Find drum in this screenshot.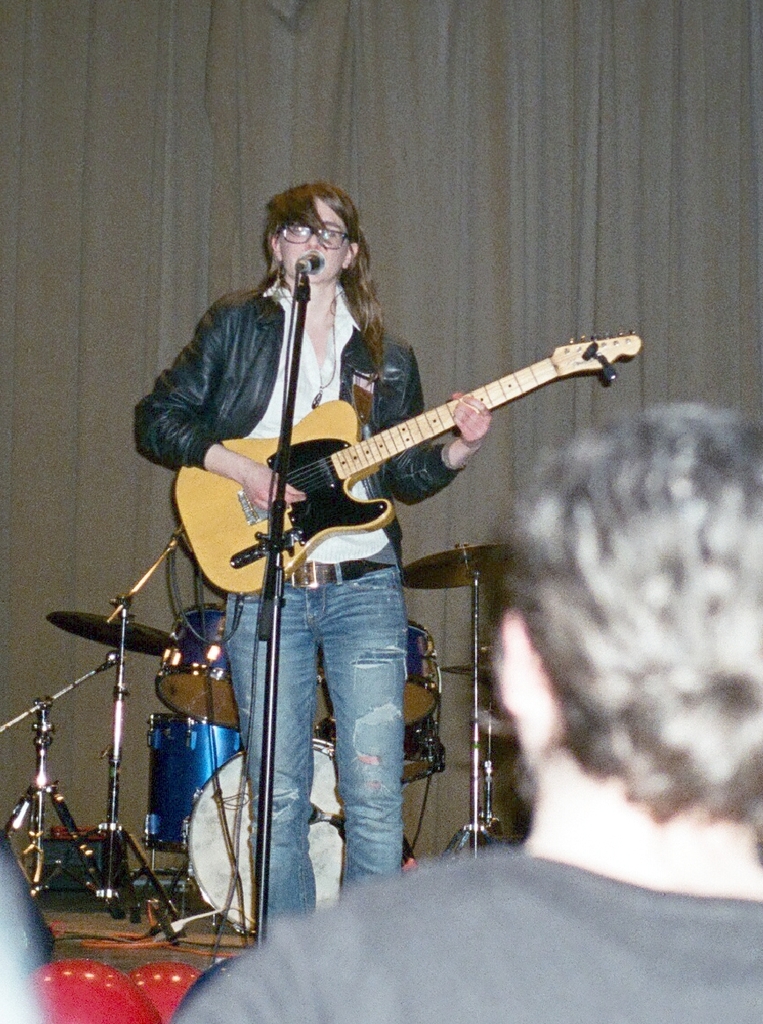
The bounding box for drum is {"left": 403, "top": 717, "right": 449, "bottom": 784}.
